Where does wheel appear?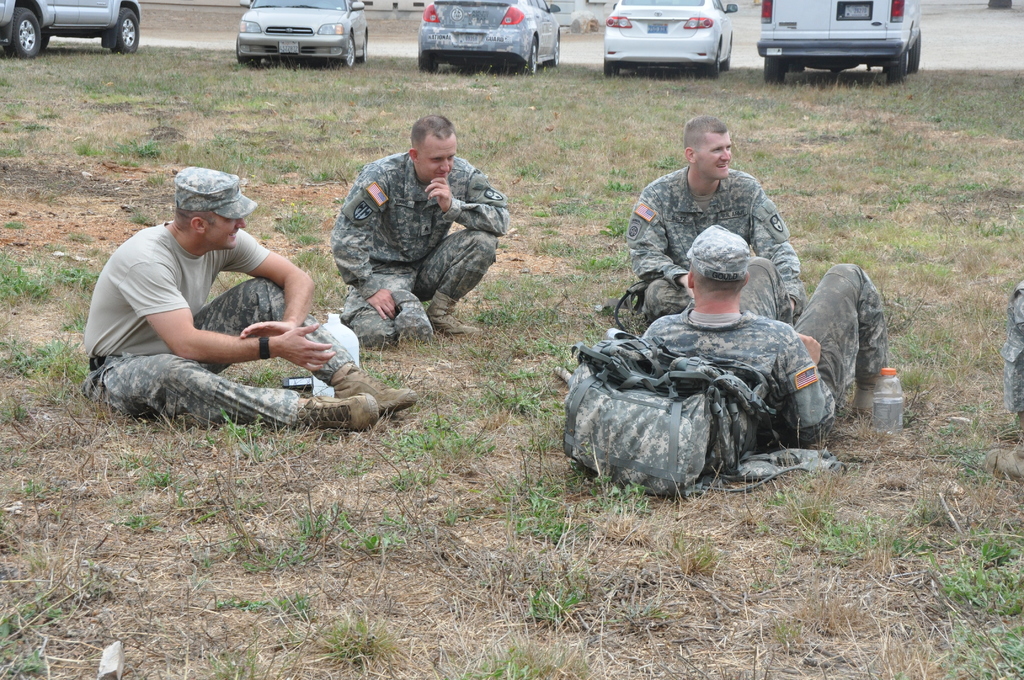
Appears at bbox=(527, 42, 535, 72).
